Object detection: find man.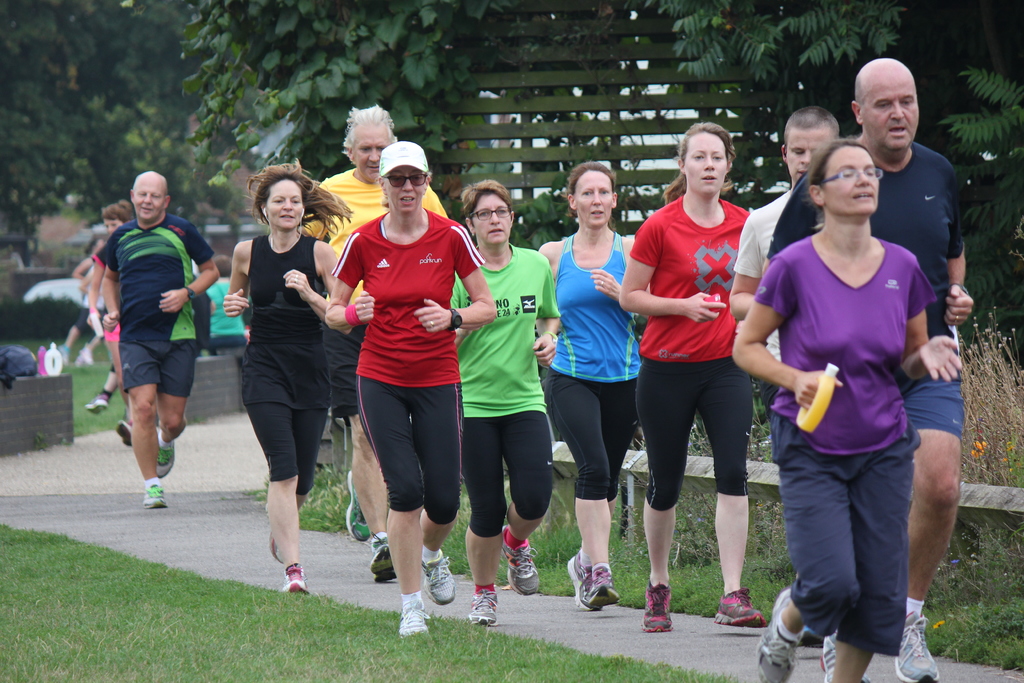
left=728, top=106, right=838, bottom=361.
